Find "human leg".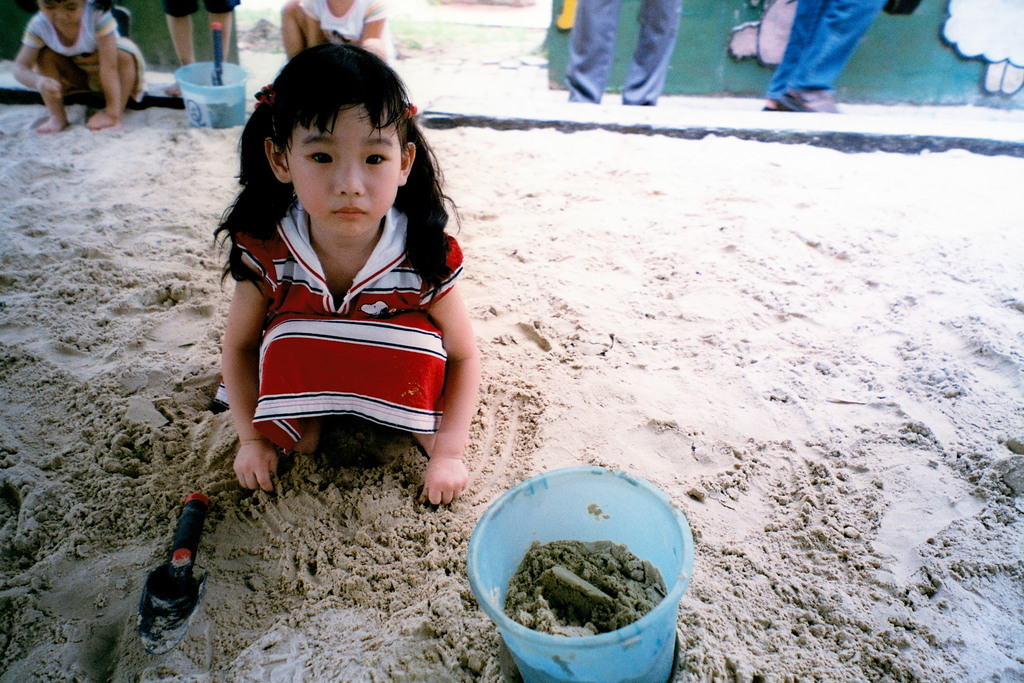
bbox=(166, 17, 199, 101).
